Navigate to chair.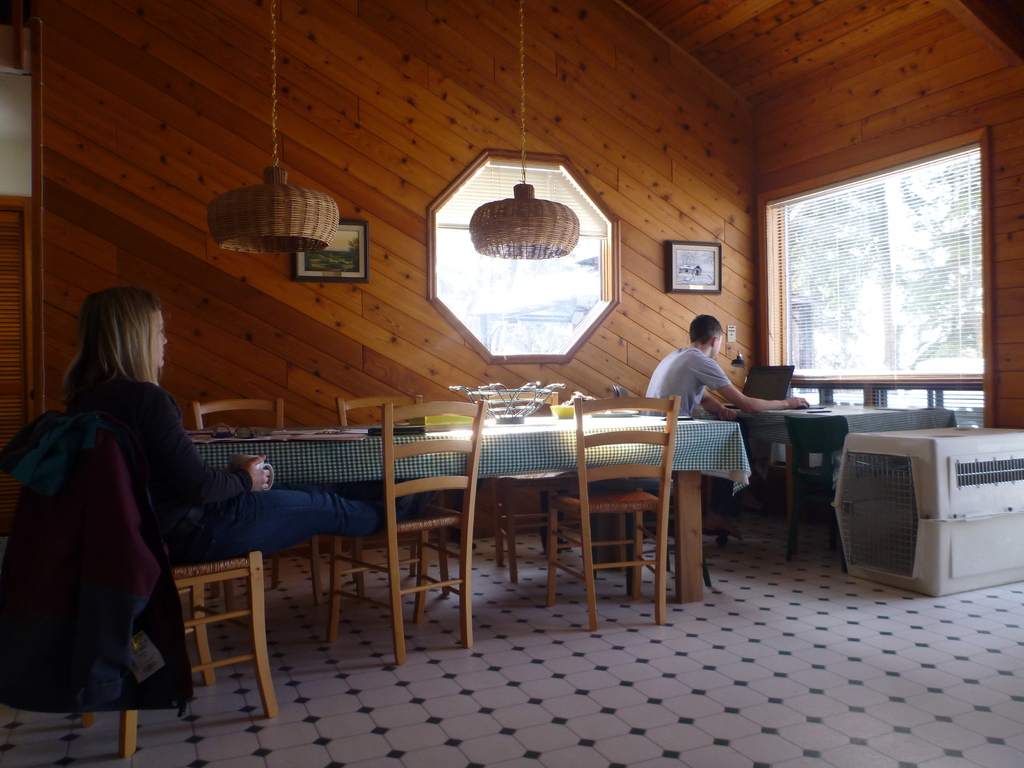
Navigation target: <region>547, 406, 696, 627</region>.
